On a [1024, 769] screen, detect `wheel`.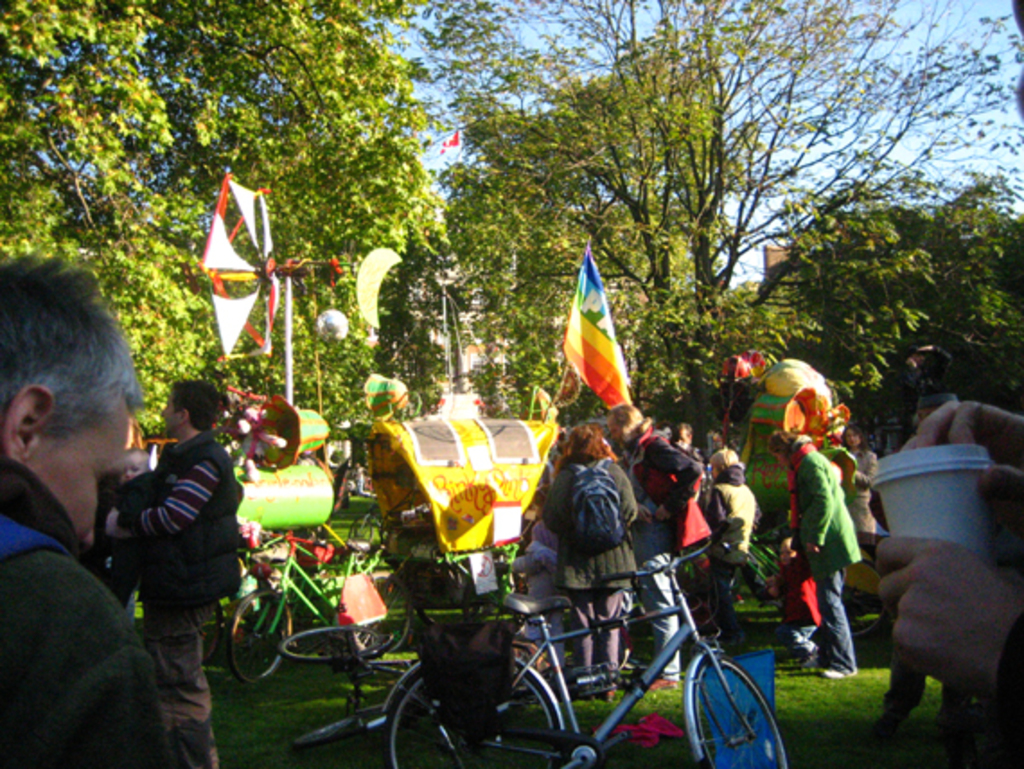
select_region(293, 717, 392, 746).
